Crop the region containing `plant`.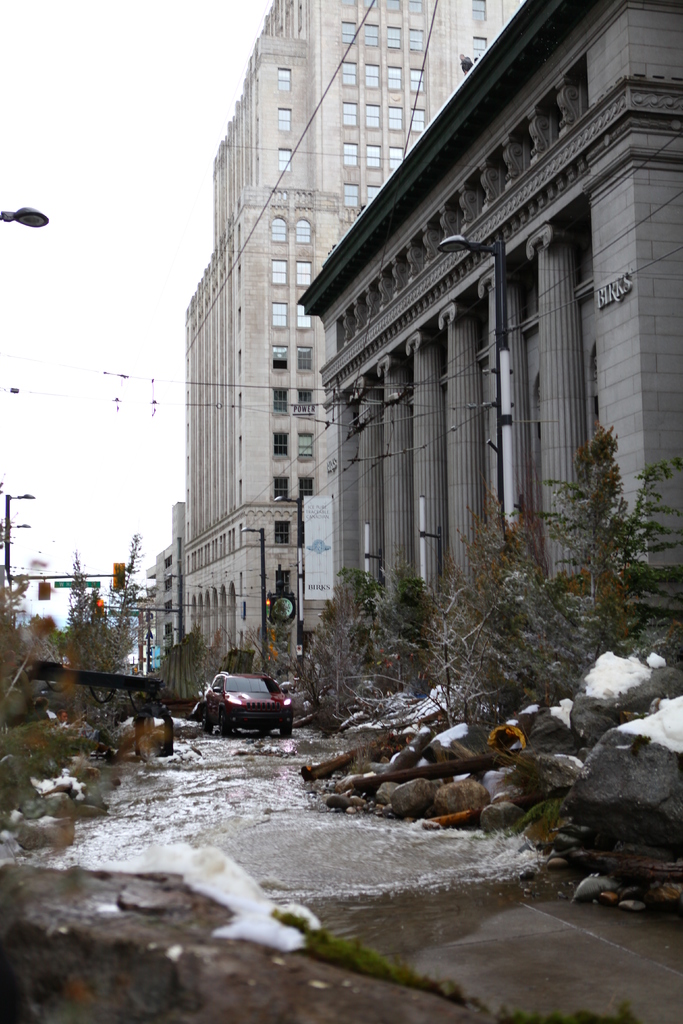
Crop region: rect(288, 557, 407, 733).
